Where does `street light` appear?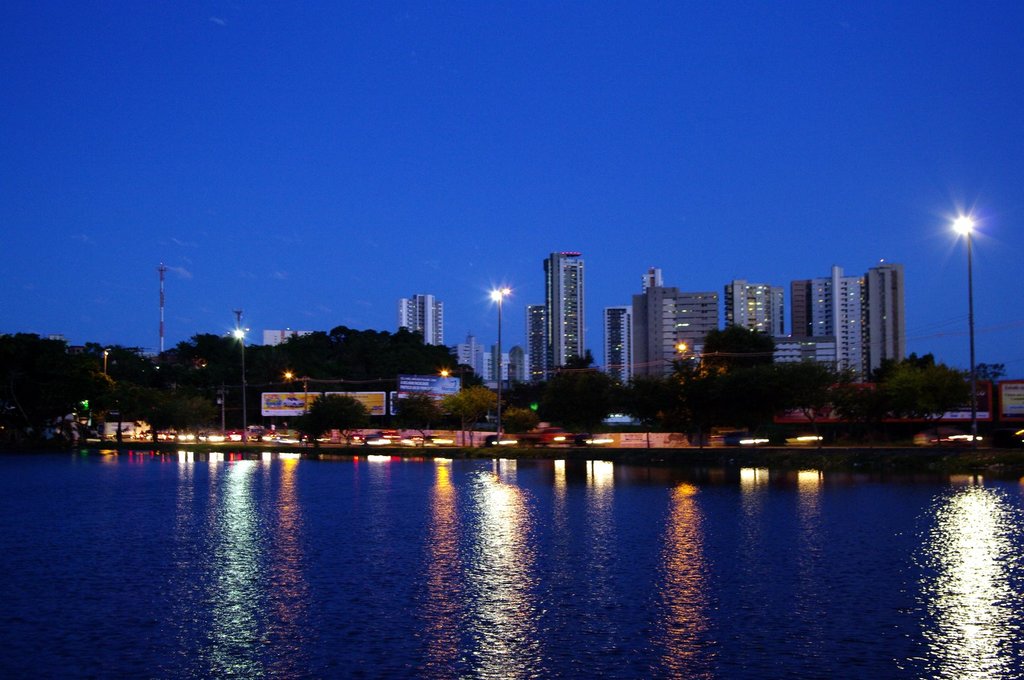
Appears at 225/326/251/437.
